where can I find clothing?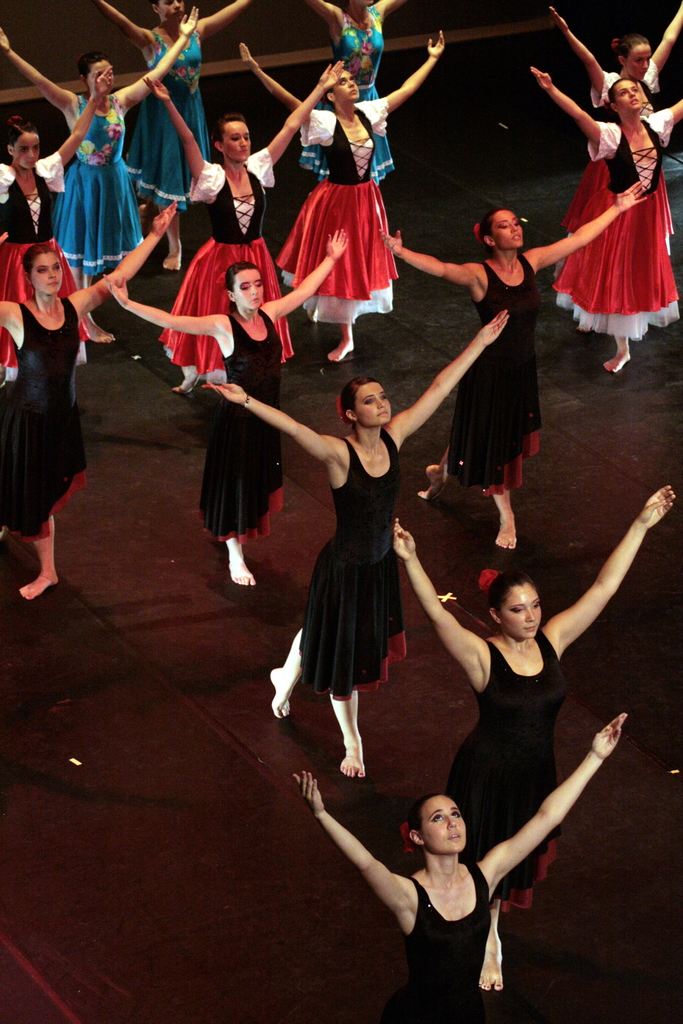
You can find it at (547, 111, 679, 339).
